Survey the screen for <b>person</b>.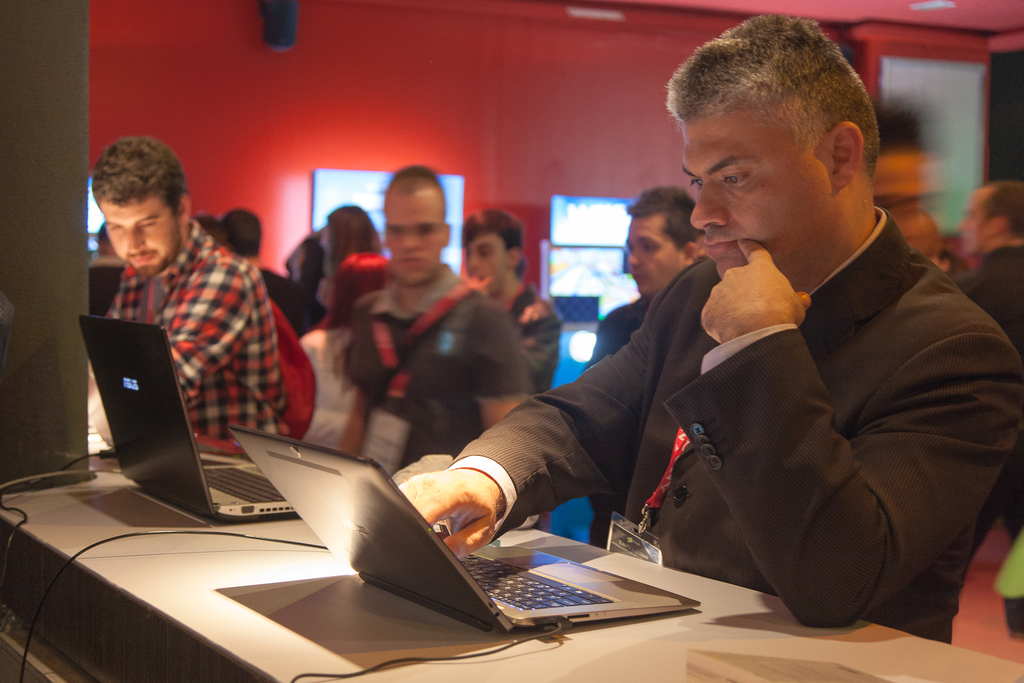
Survey found: x1=871 y1=94 x2=950 y2=270.
